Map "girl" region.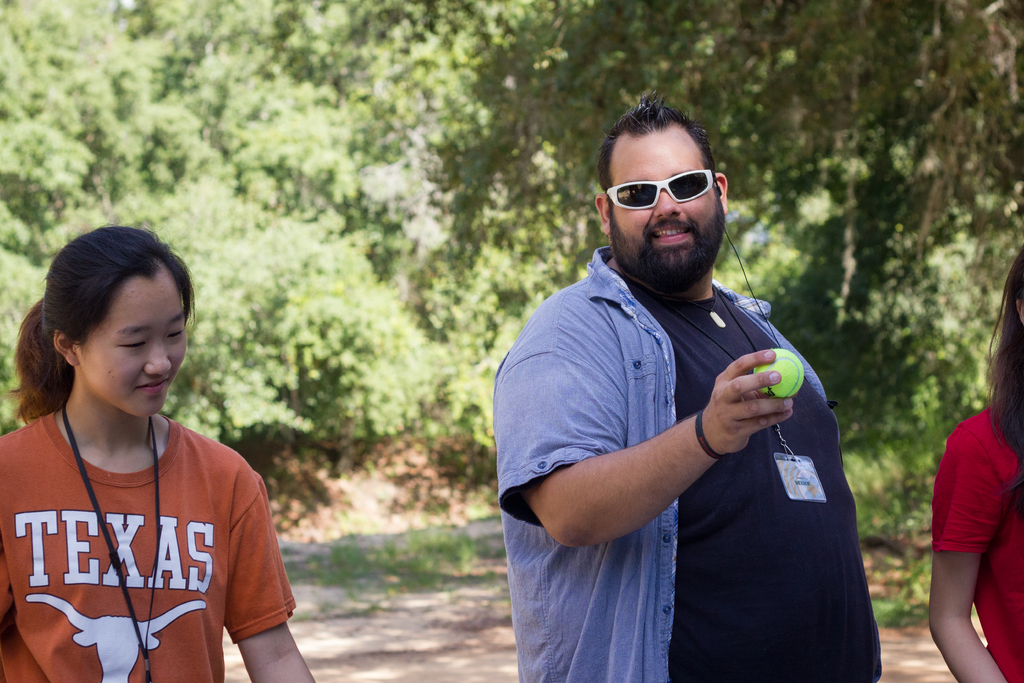
Mapped to (931,249,1023,682).
